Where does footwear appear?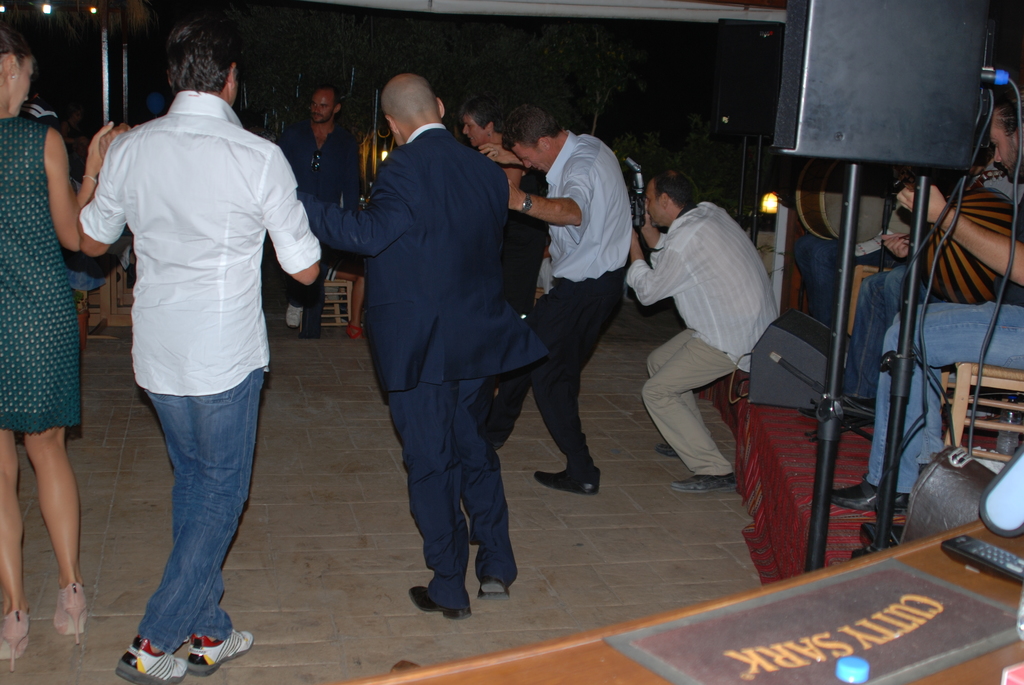
Appears at [x1=51, y1=585, x2=89, y2=649].
